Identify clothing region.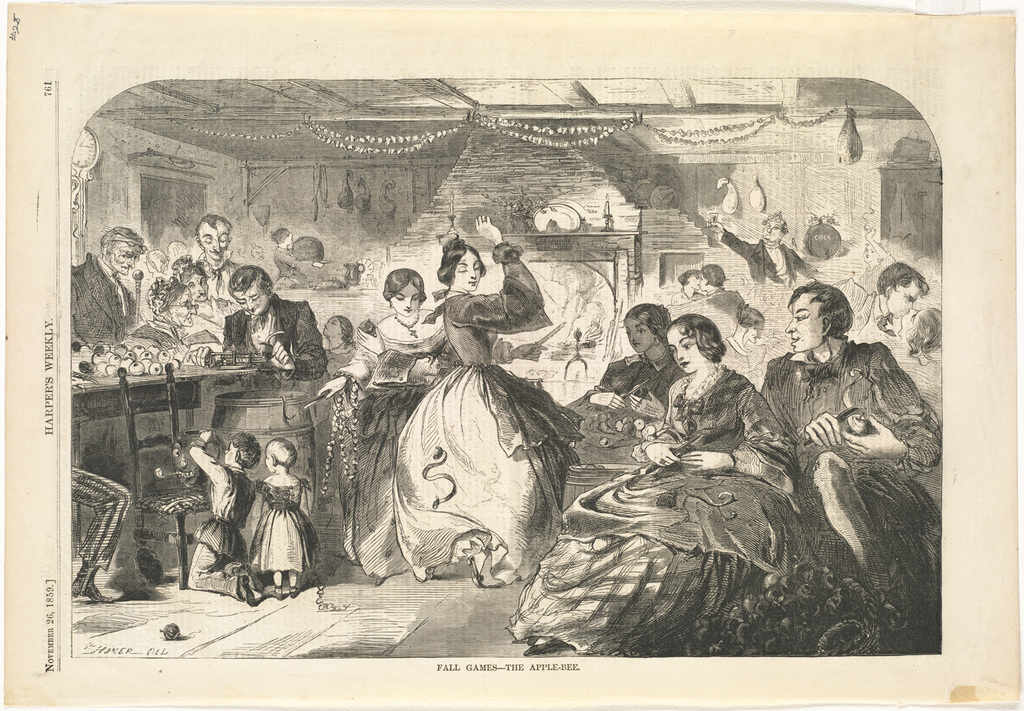
Region: <box>715,224,816,282</box>.
